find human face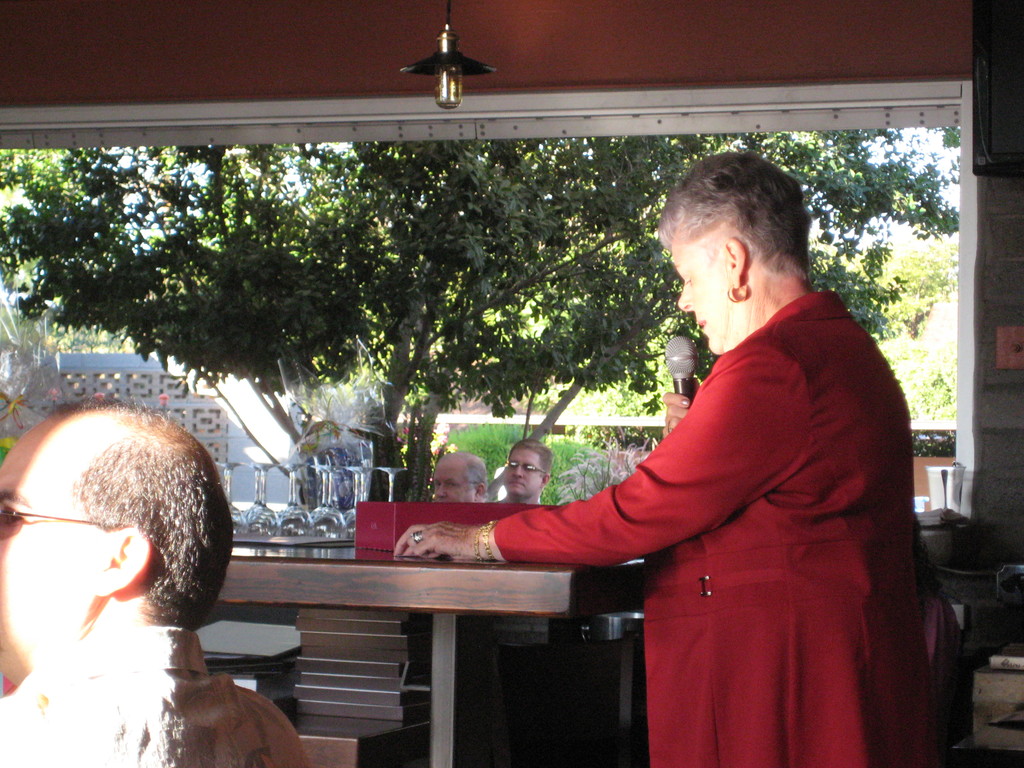
(429, 463, 469, 504)
